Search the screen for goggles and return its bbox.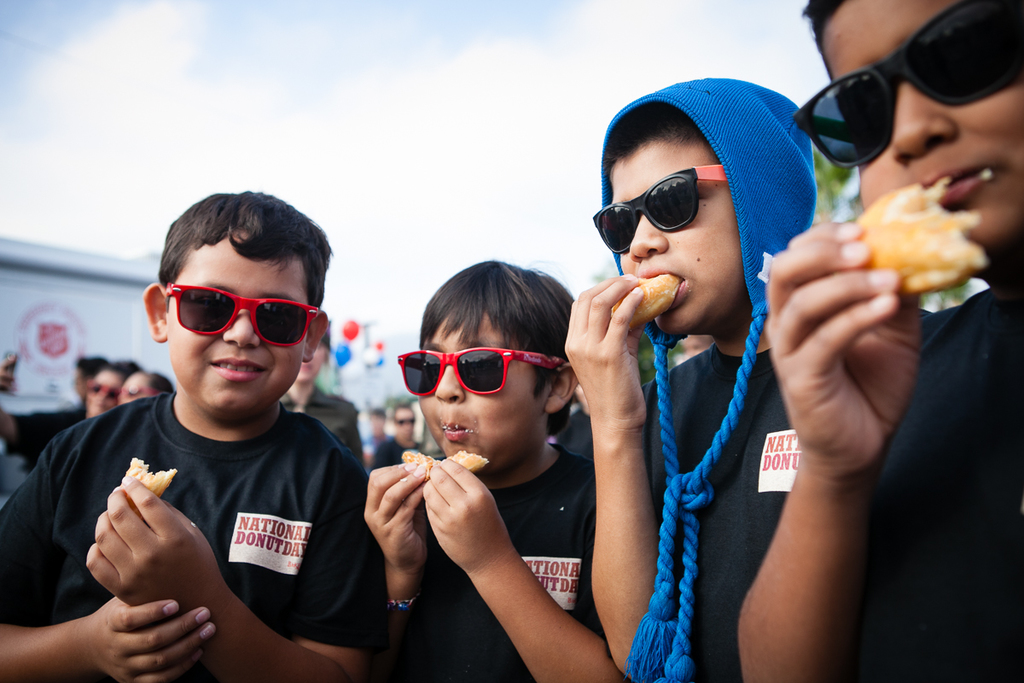
Found: detection(787, 0, 1023, 171).
